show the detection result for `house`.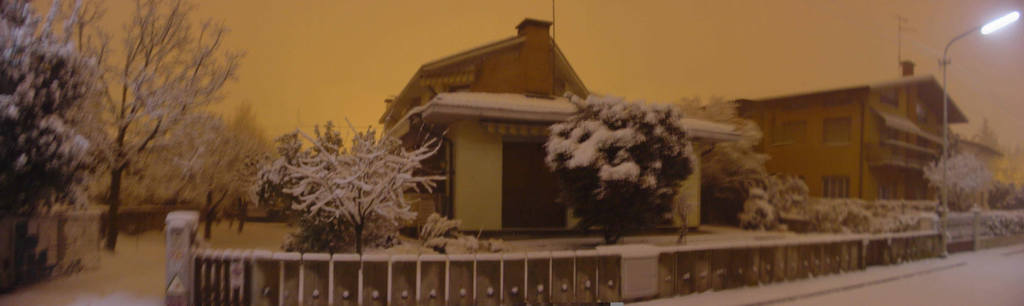
736,56,976,214.
